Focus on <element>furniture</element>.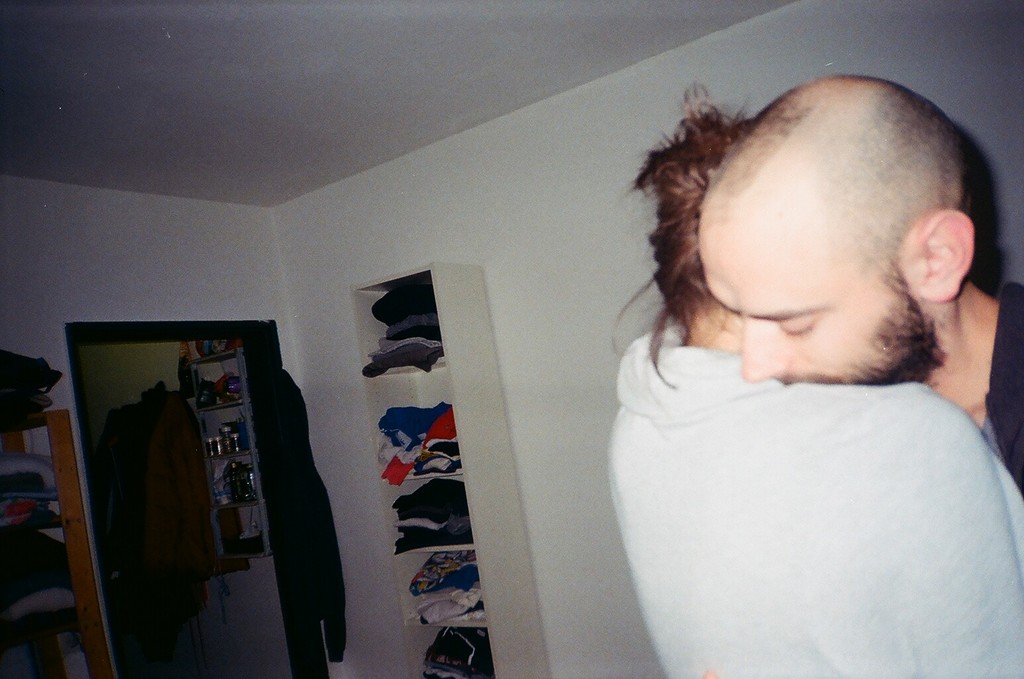
Focused at {"x1": 0, "y1": 406, "x2": 116, "y2": 678}.
